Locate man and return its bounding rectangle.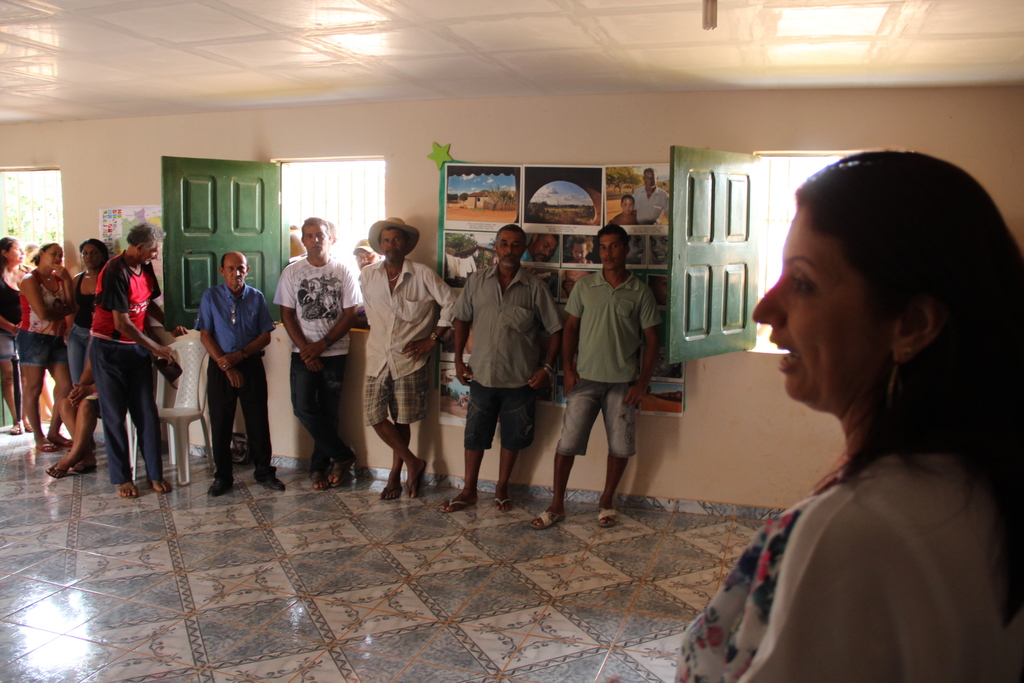
x1=270 y1=208 x2=364 y2=504.
